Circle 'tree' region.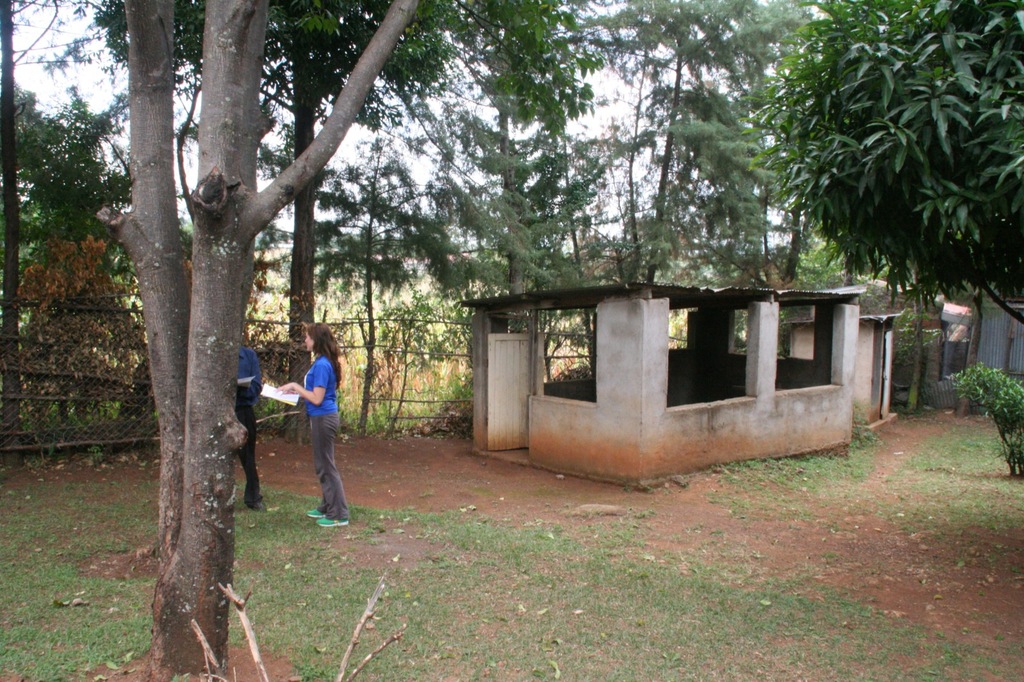
Region: detection(88, 0, 454, 441).
